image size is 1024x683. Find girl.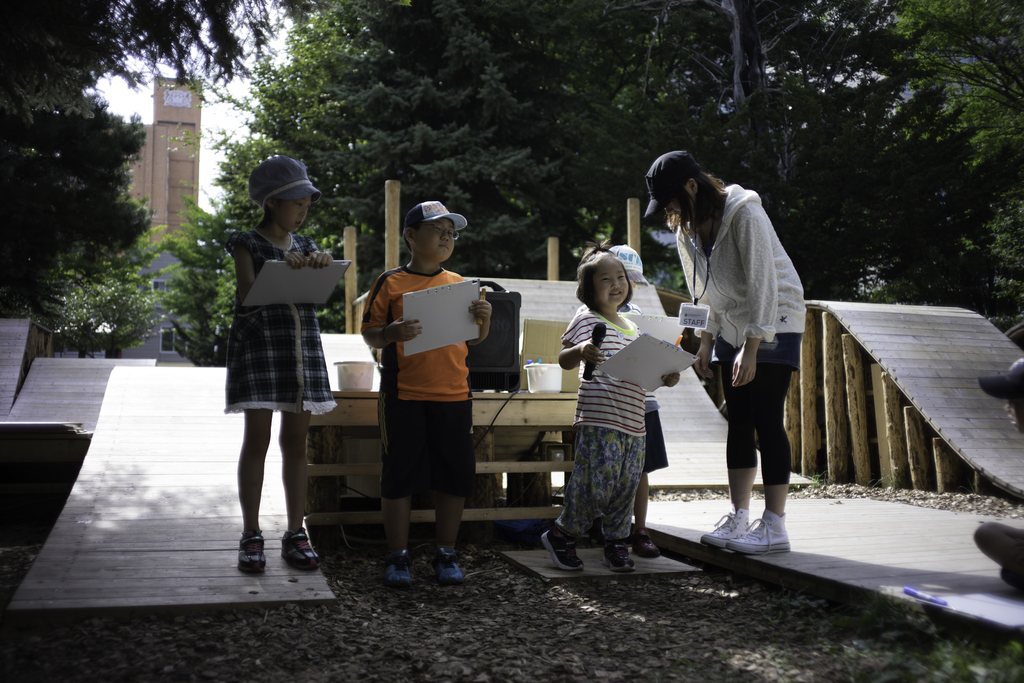
221/161/339/574.
